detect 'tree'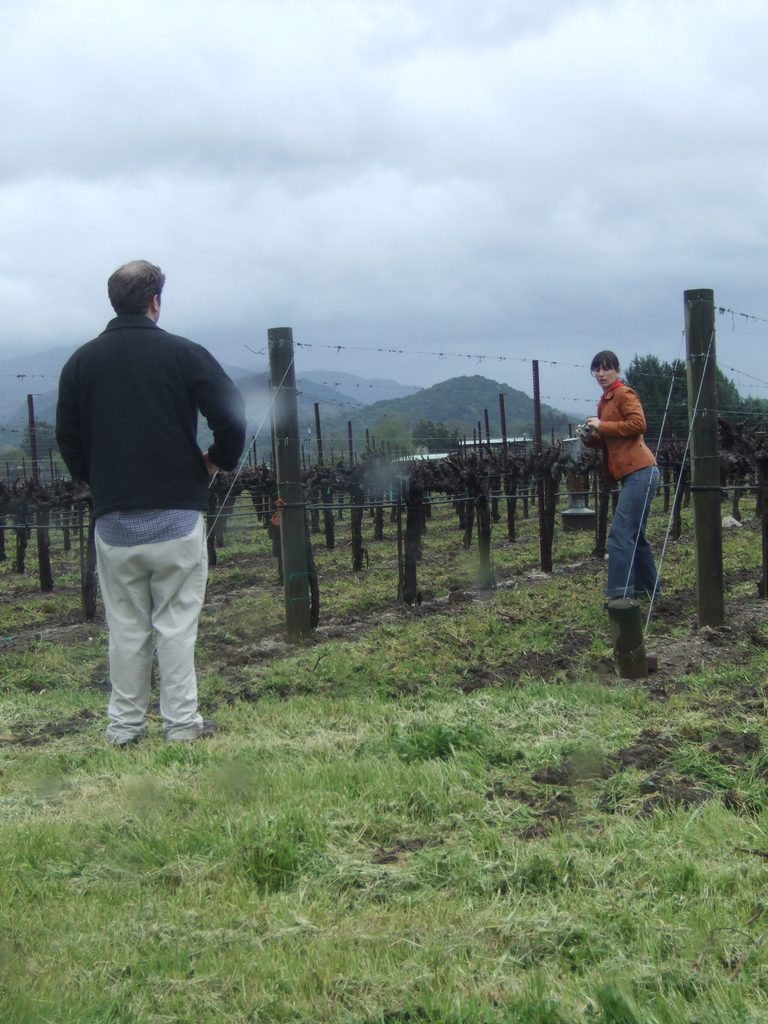
[410,416,462,456]
